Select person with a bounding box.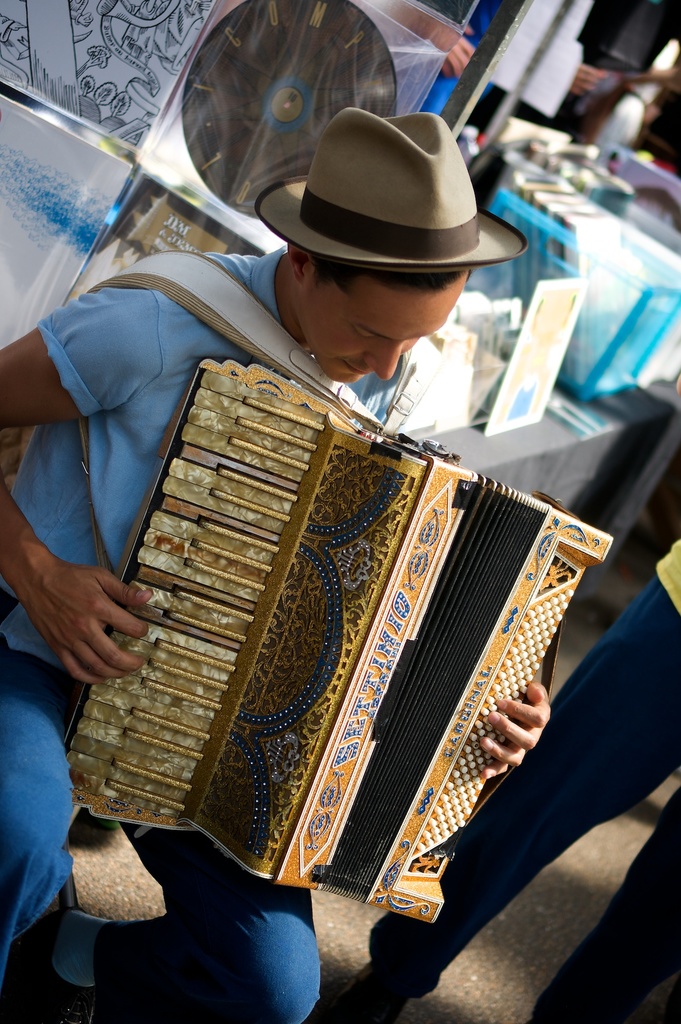
[349, 543, 680, 1023].
